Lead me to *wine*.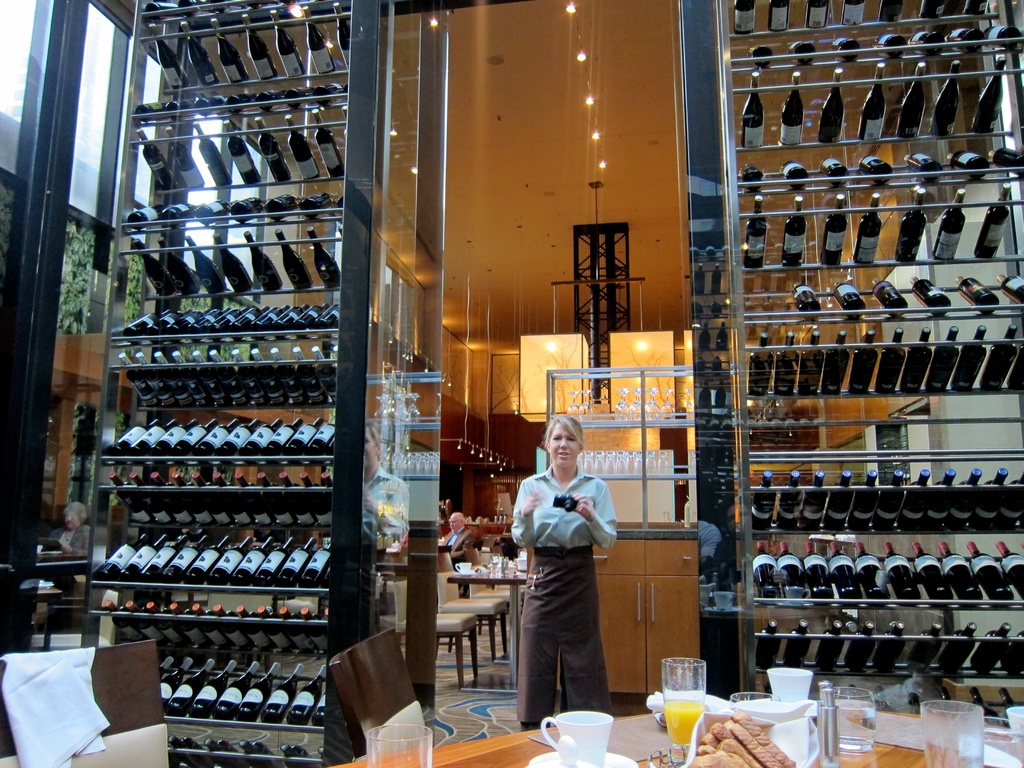
Lead to [1002,626,1023,676].
